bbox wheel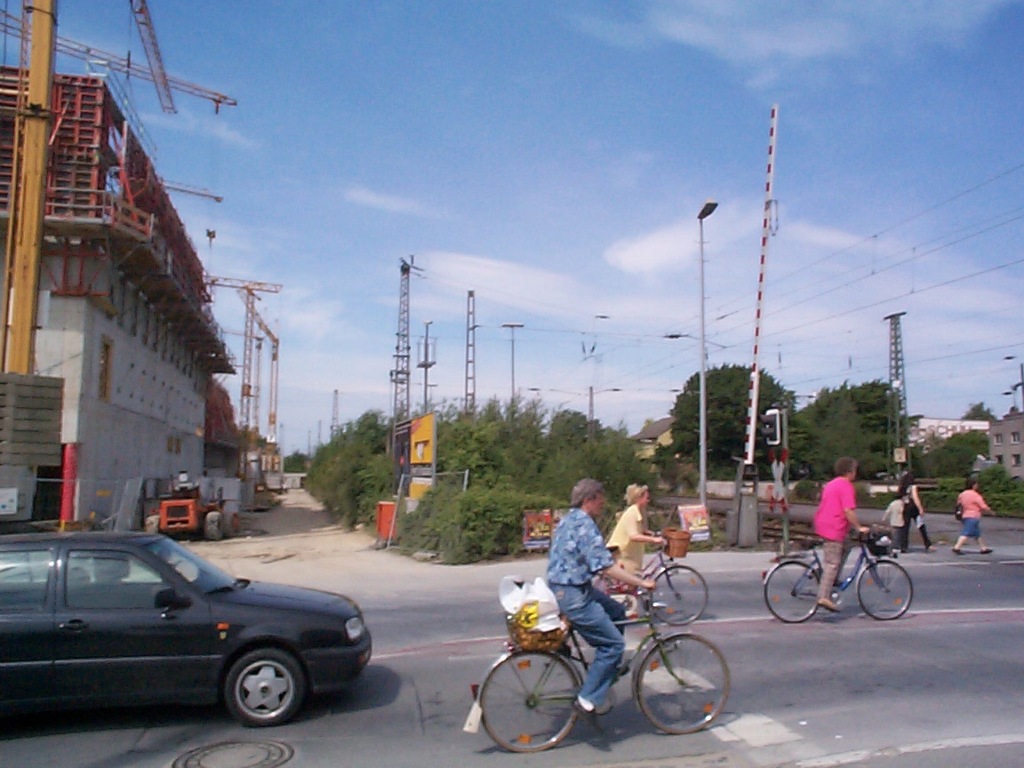
(left=627, top=634, right=734, bottom=737)
